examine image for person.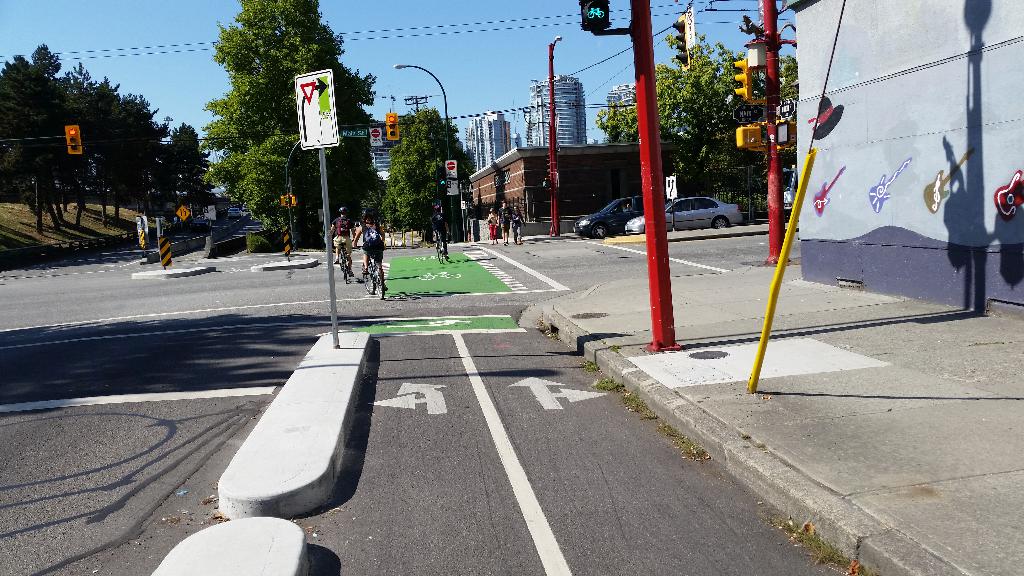
Examination result: pyautogui.locateOnScreen(483, 205, 499, 246).
